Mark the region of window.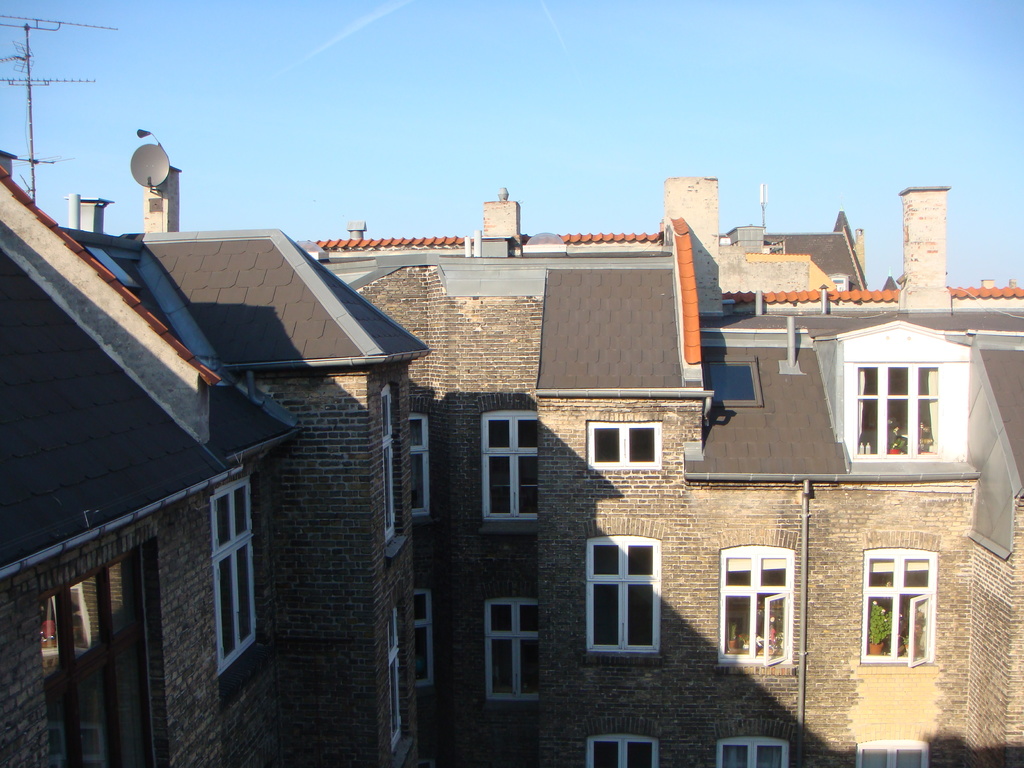
Region: 476, 410, 538, 524.
